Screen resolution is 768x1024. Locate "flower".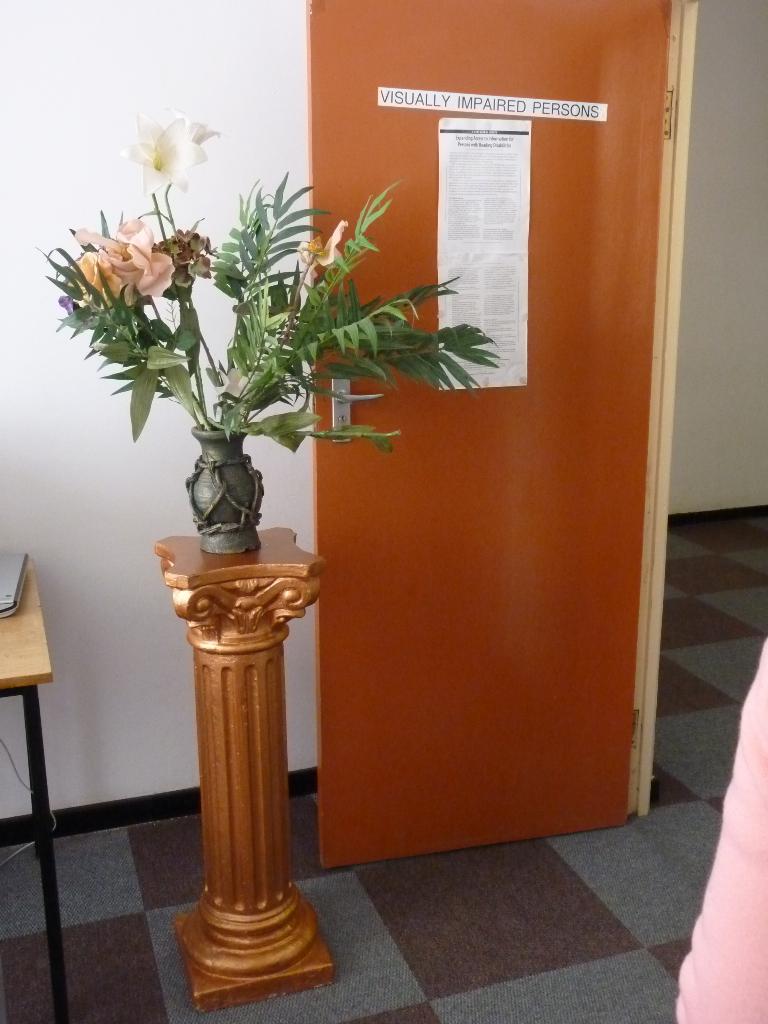
118:98:220:183.
